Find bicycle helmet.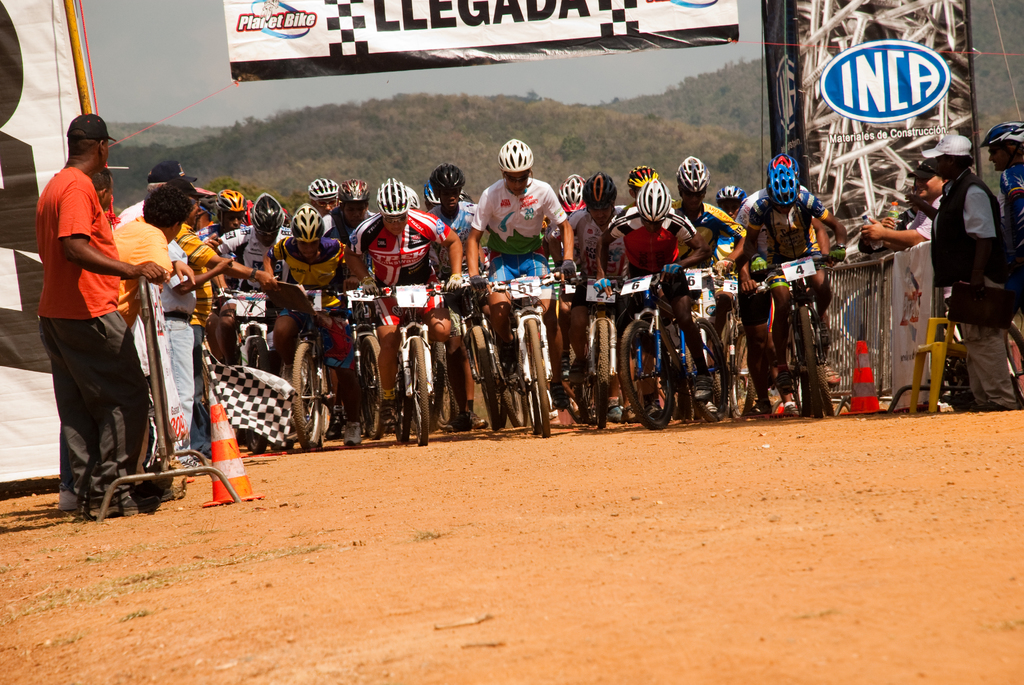
640, 180, 666, 219.
